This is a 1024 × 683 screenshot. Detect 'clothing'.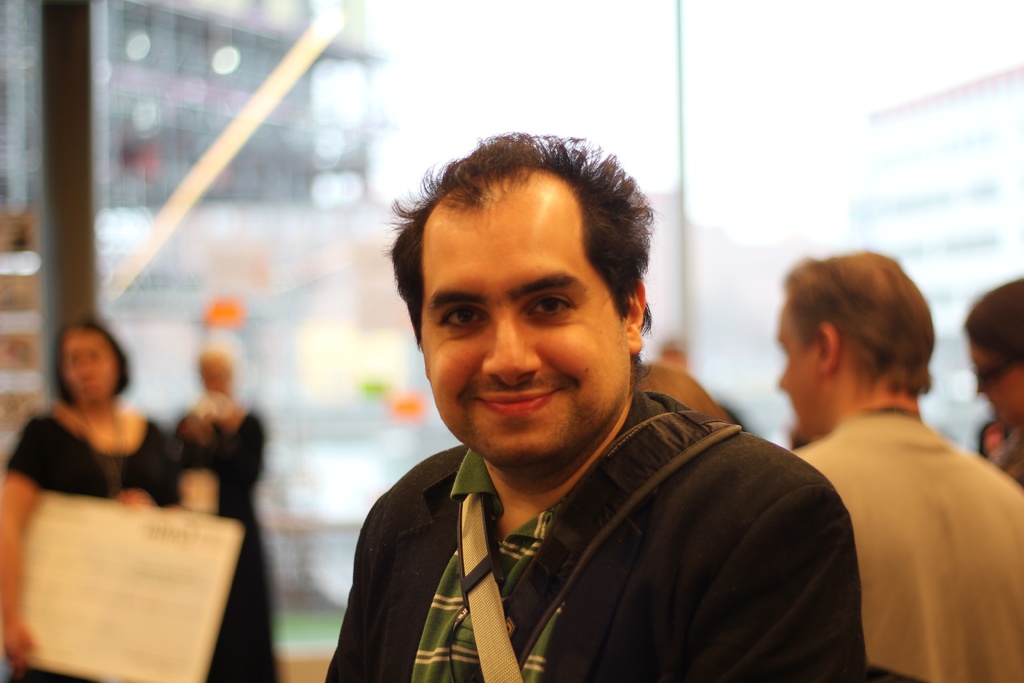
[left=3, top=409, right=181, bottom=682].
